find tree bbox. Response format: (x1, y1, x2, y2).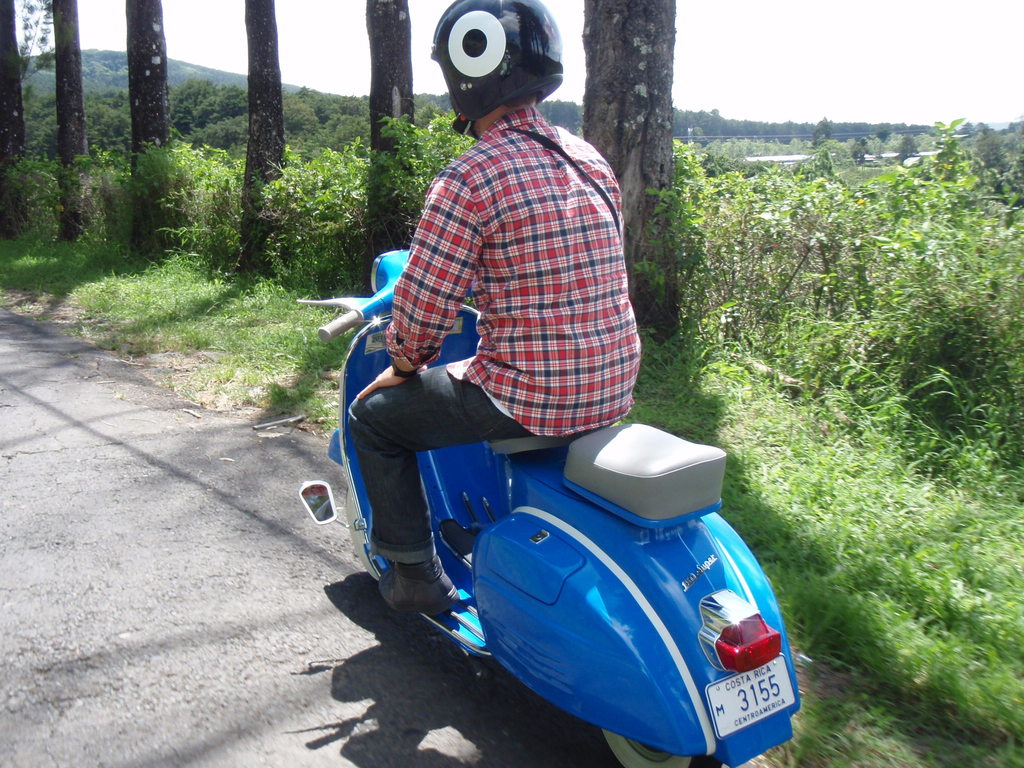
(581, 0, 682, 345).
